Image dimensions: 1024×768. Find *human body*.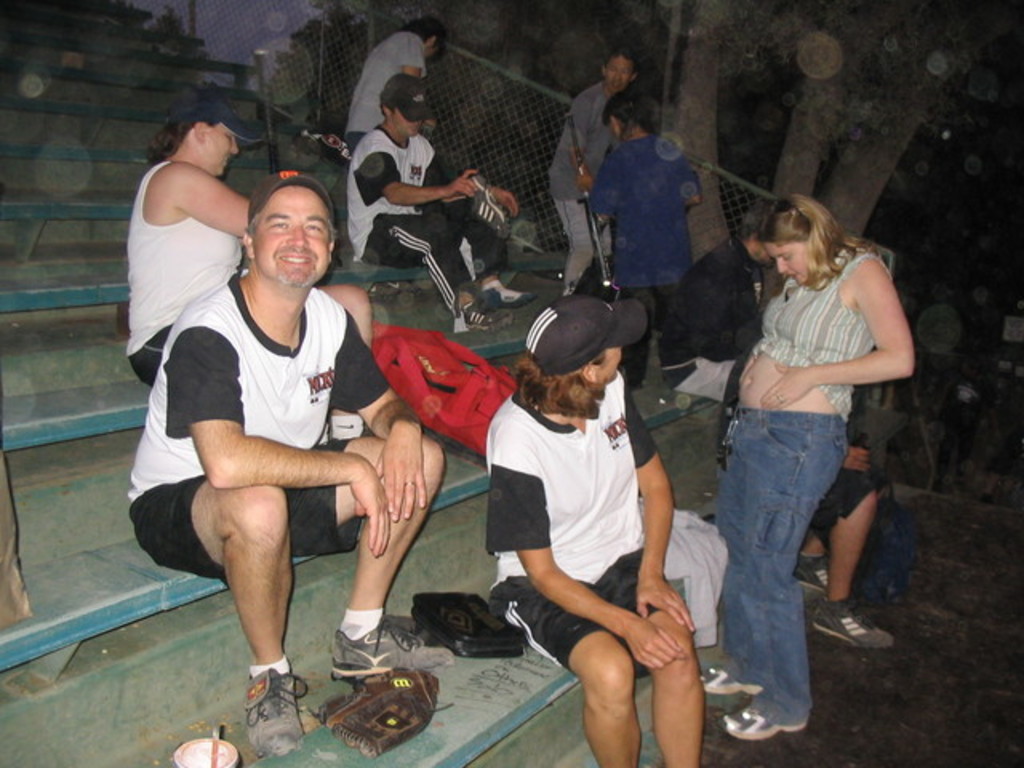
[x1=694, y1=246, x2=912, y2=739].
